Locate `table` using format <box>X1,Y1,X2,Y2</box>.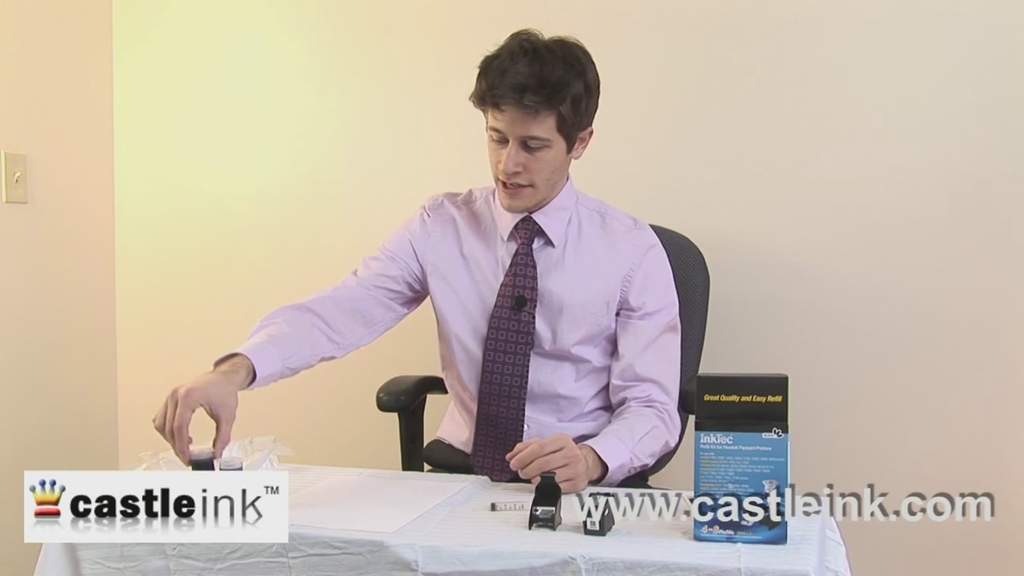
<box>31,446,824,575</box>.
